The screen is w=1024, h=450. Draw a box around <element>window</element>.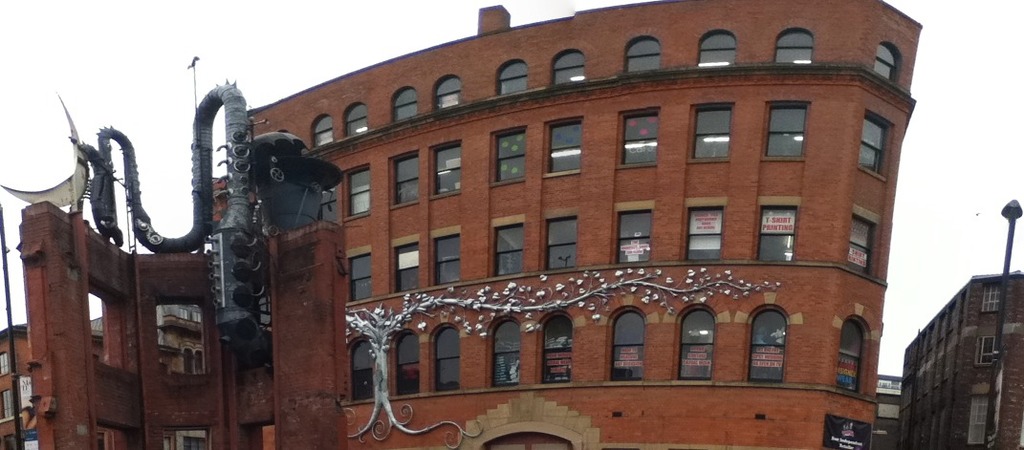
(left=304, top=107, right=336, bottom=154).
